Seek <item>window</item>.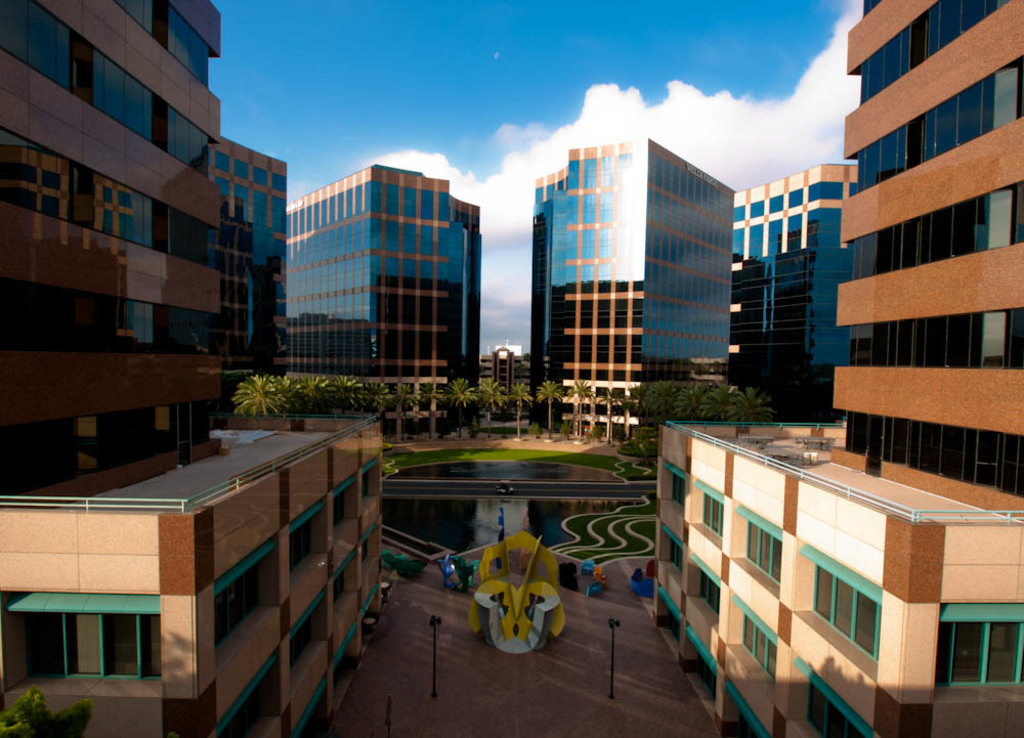
bbox=[700, 488, 724, 541].
